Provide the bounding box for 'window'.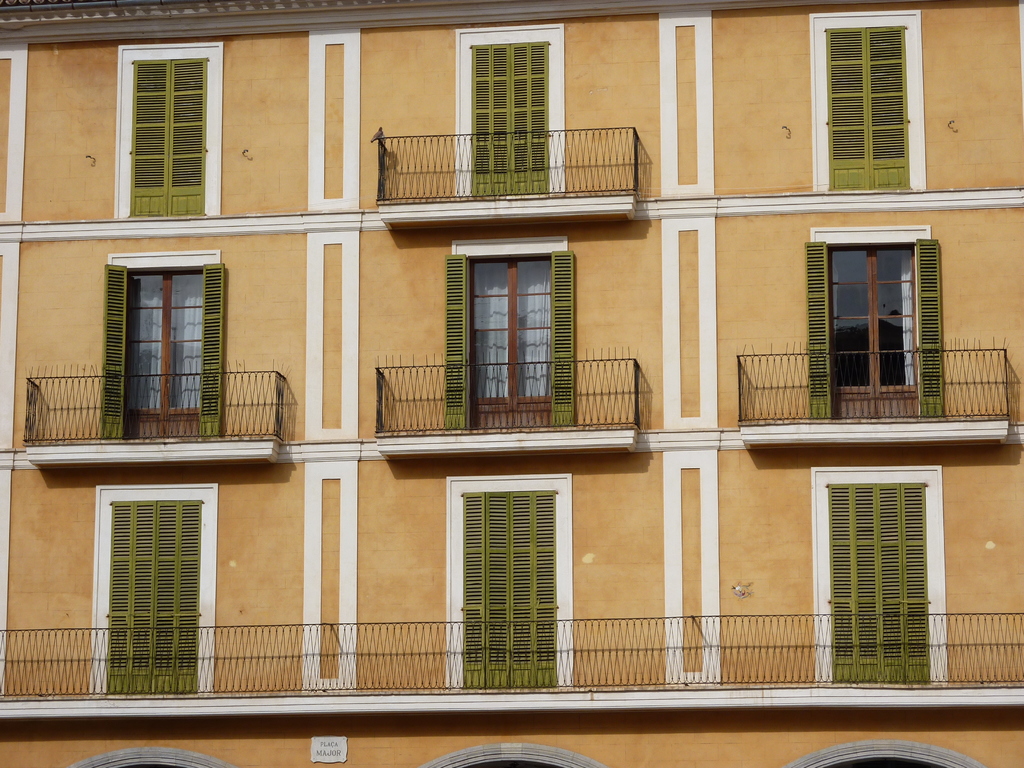
l=100, t=230, r=215, b=435.
